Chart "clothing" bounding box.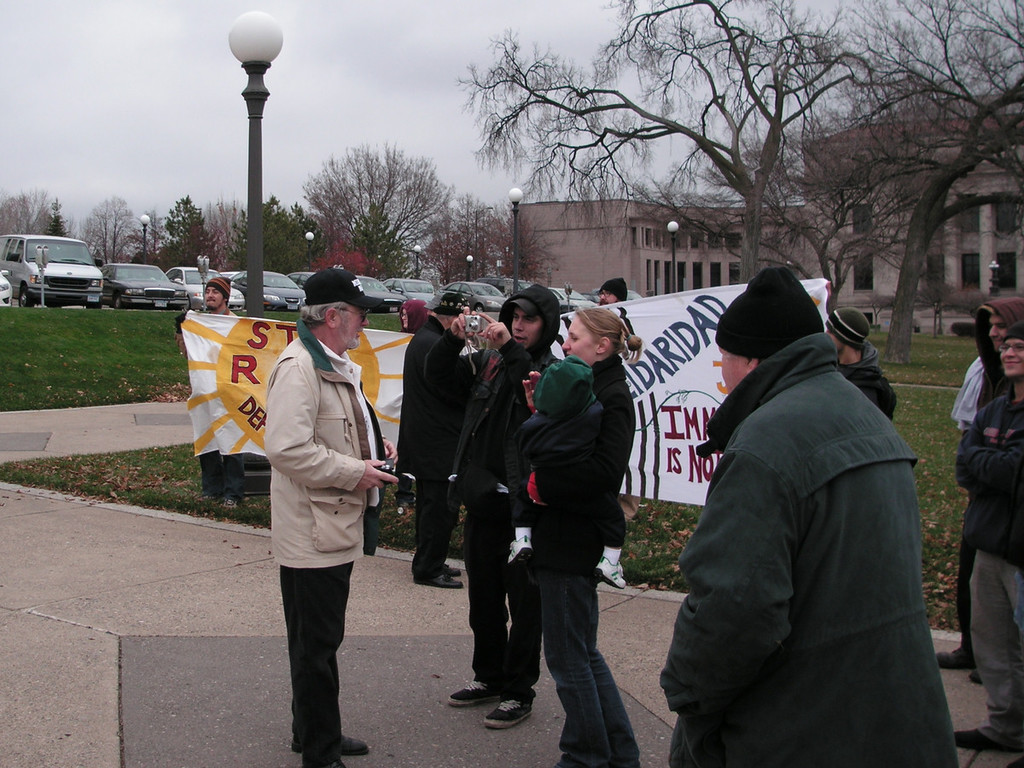
Charted: <bbox>667, 264, 957, 764</bbox>.
